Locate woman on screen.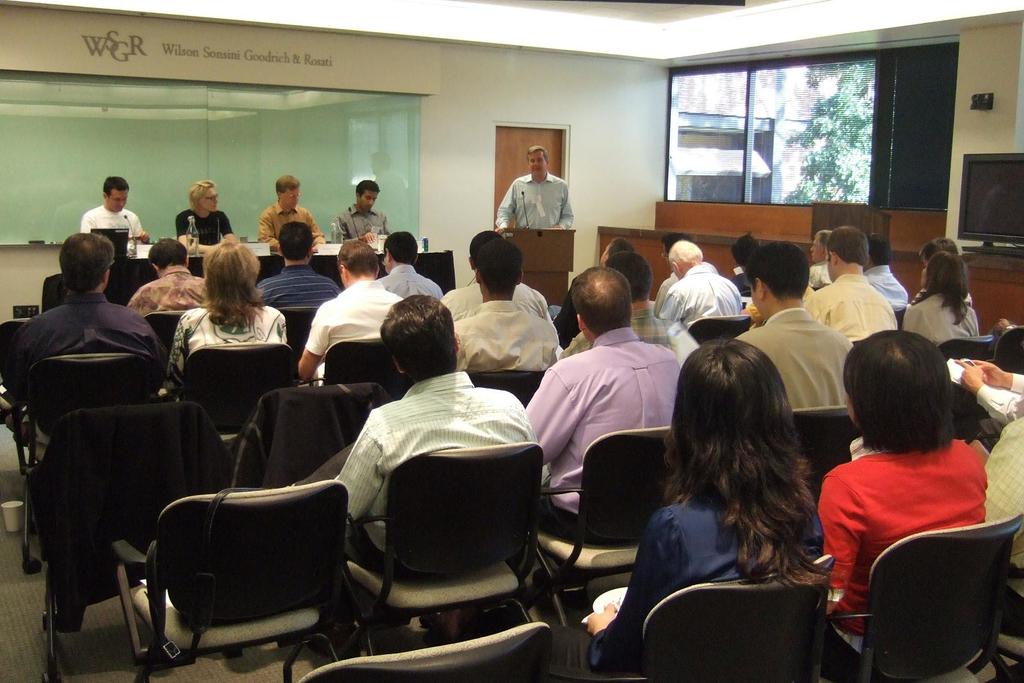
On screen at pyautogui.locateOnScreen(545, 338, 835, 682).
